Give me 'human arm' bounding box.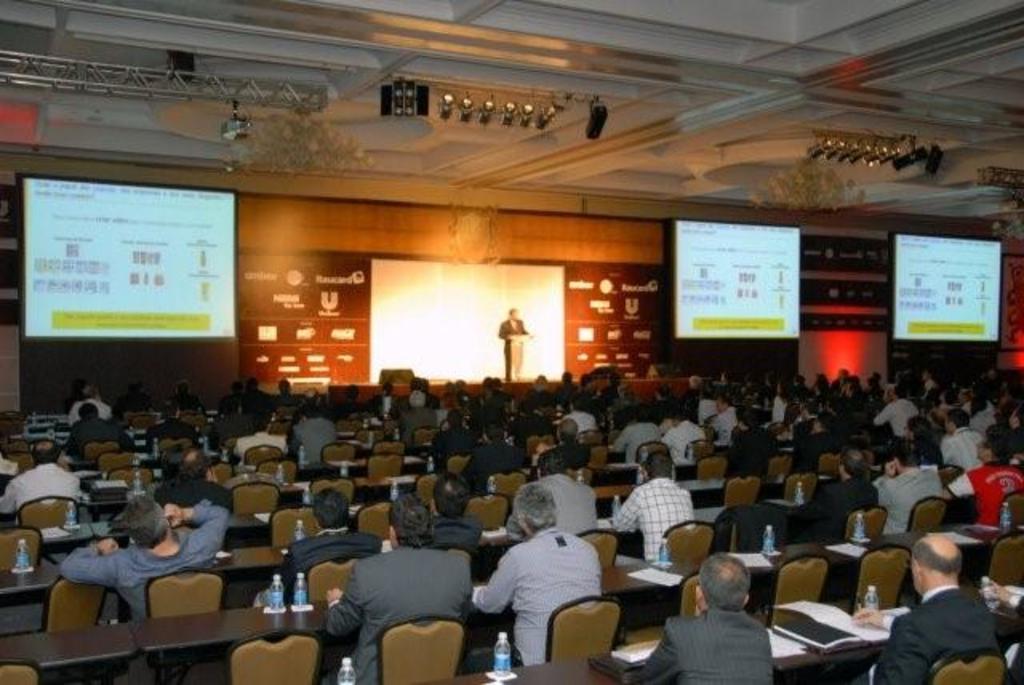
crop(507, 514, 518, 539).
